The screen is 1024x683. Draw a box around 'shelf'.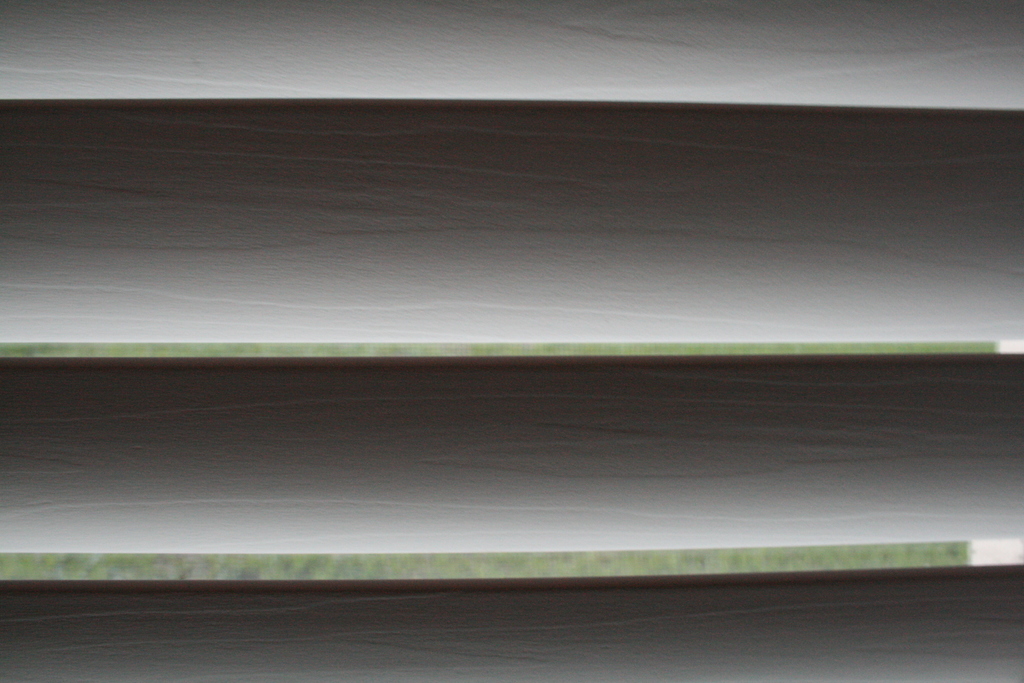
[left=0, top=101, right=1023, bottom=368].
